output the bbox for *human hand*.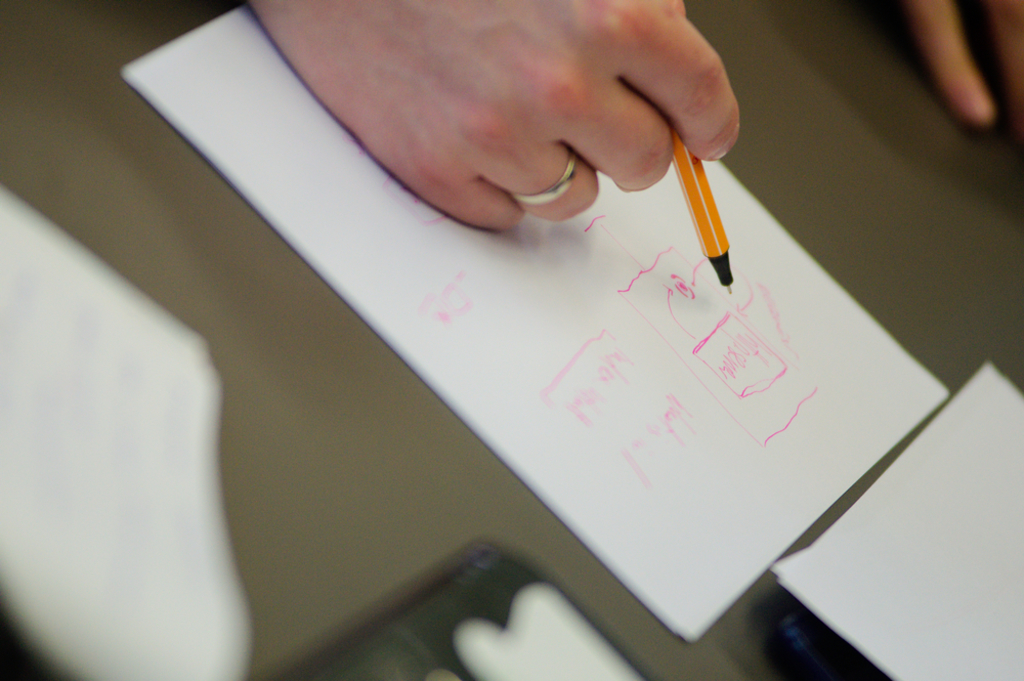
[329,5,724,245].
